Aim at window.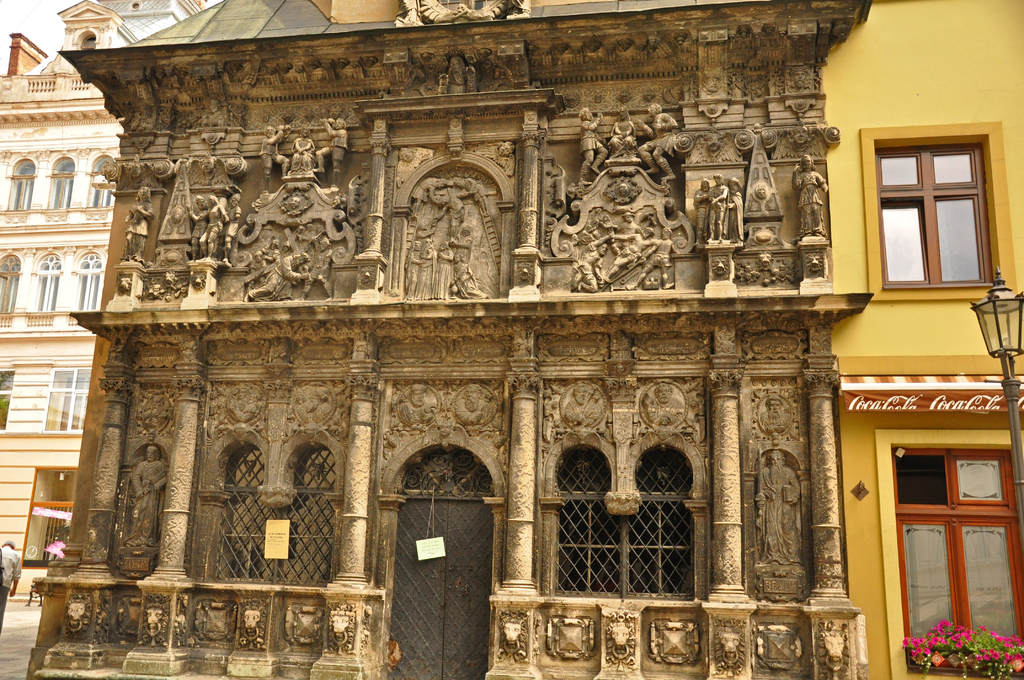
Aimed at <bbox>72, 254, 100, 310</bbox>.
